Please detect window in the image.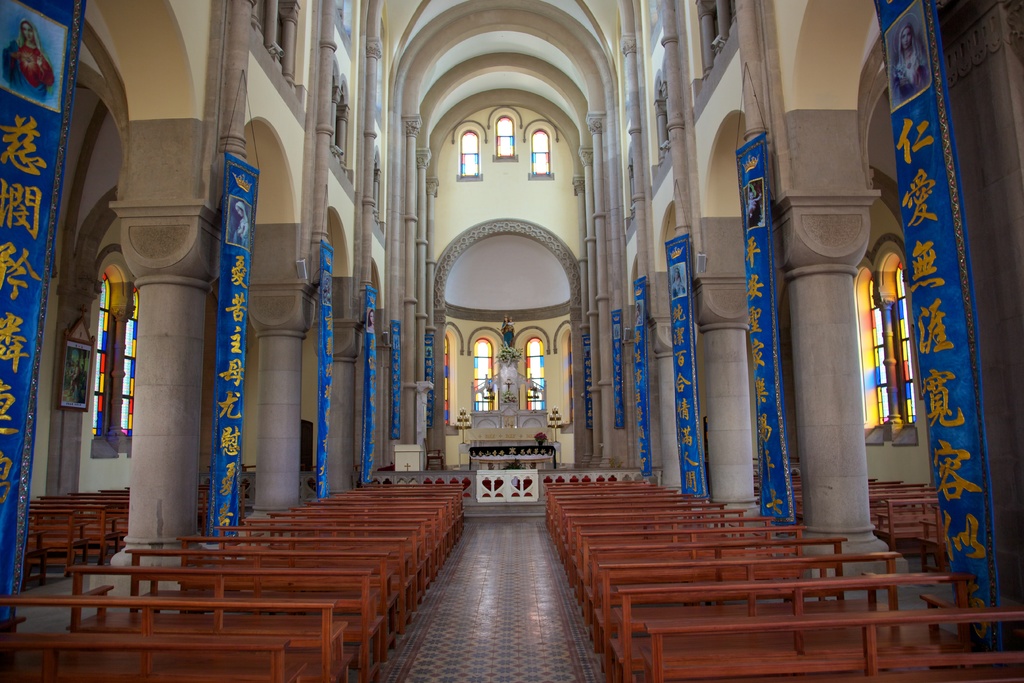
460,129,480,174.
